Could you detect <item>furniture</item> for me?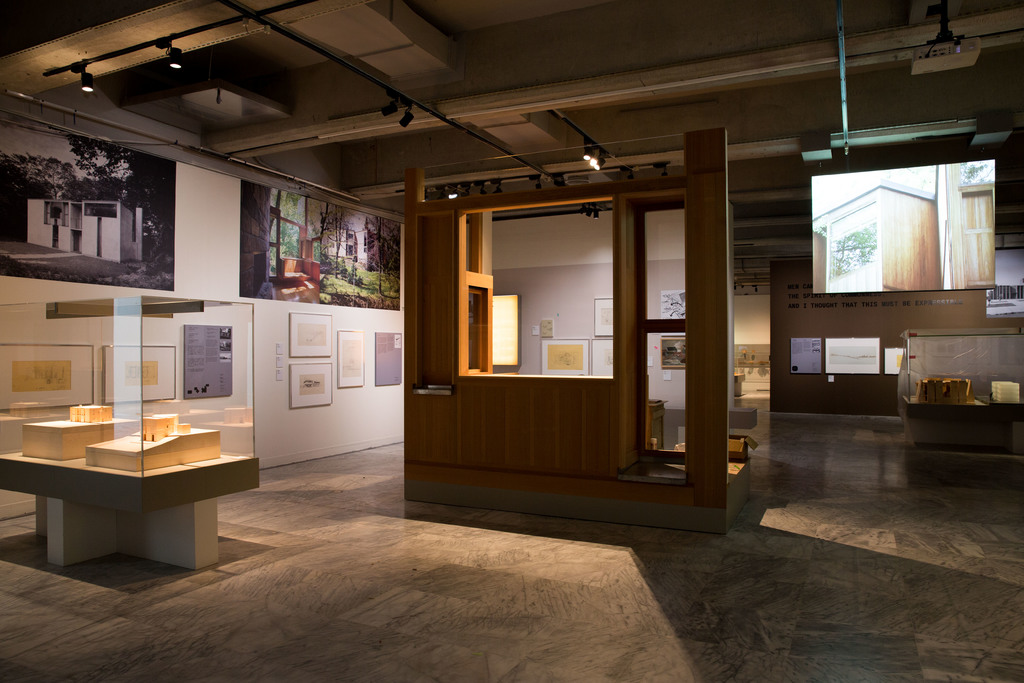
Detection result: [1,435,259,564].
